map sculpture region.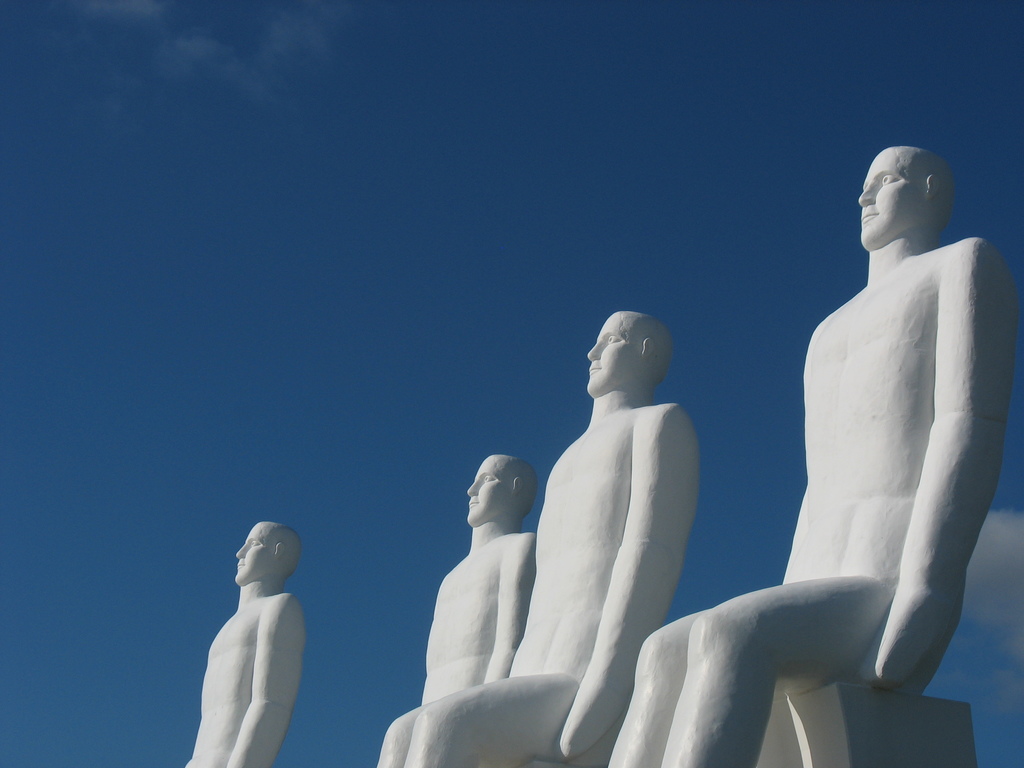
Mapped to [415,445,535,704].
